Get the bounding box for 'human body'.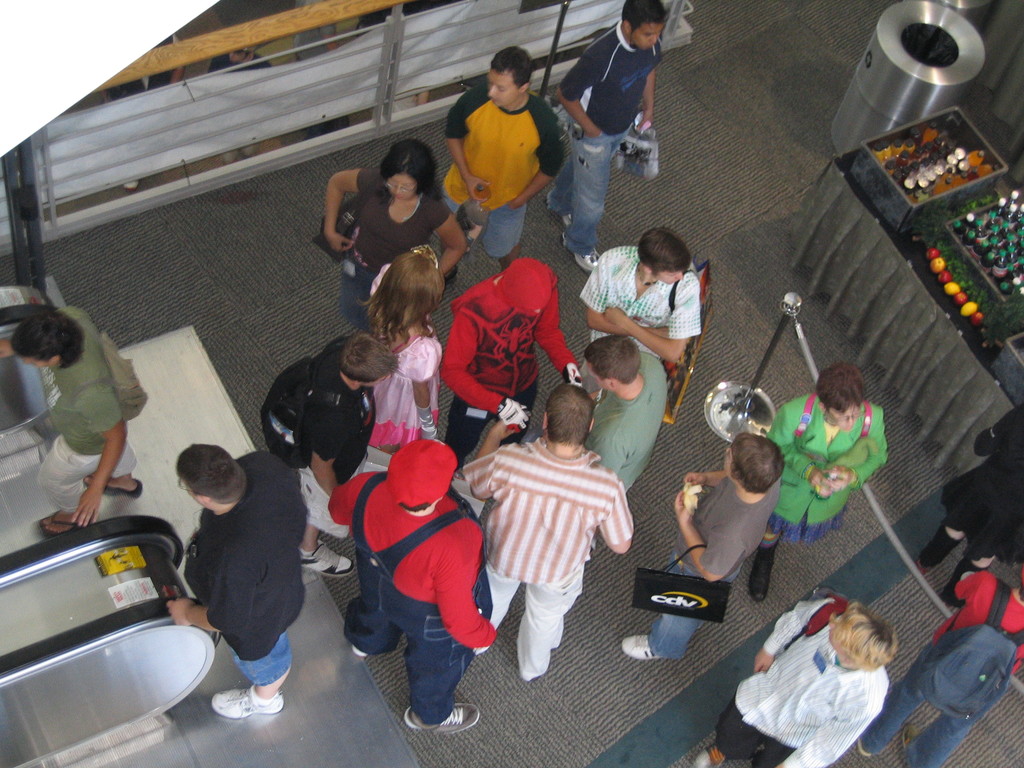
[x1=444, y1=268, x2=579, y2=458].
